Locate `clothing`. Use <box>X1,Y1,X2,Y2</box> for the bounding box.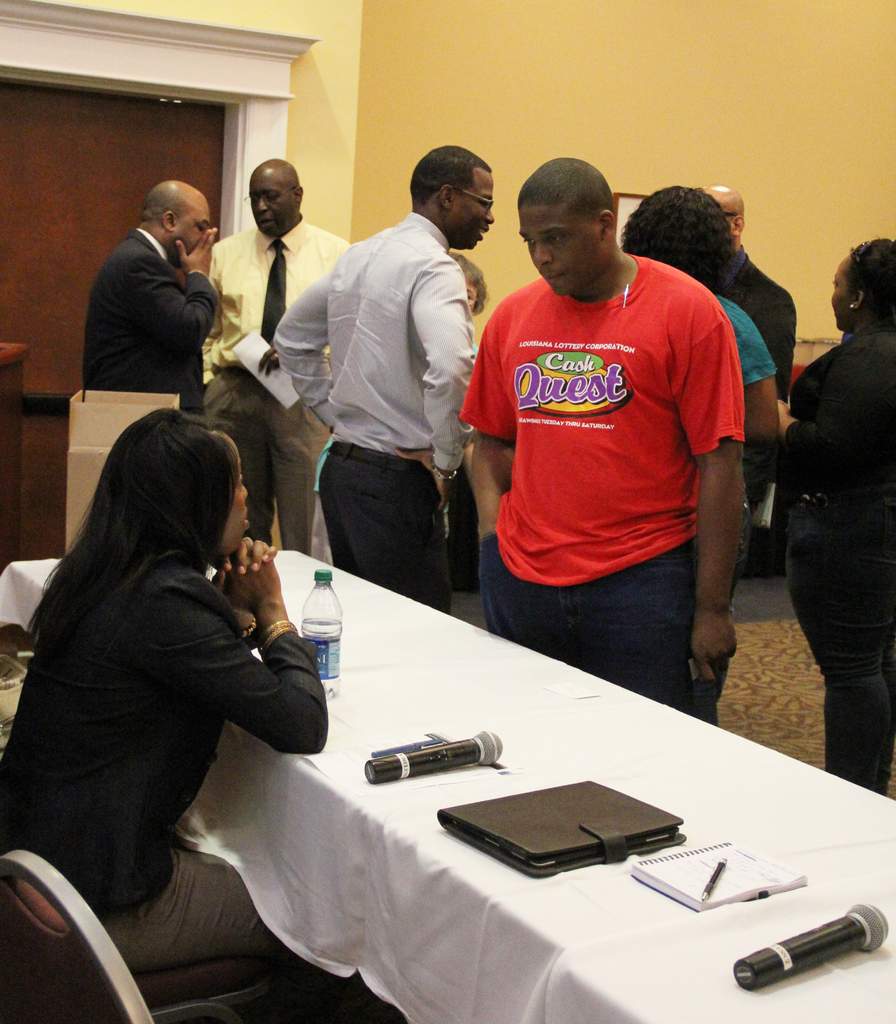
<box>276,211,481,623</box>.
